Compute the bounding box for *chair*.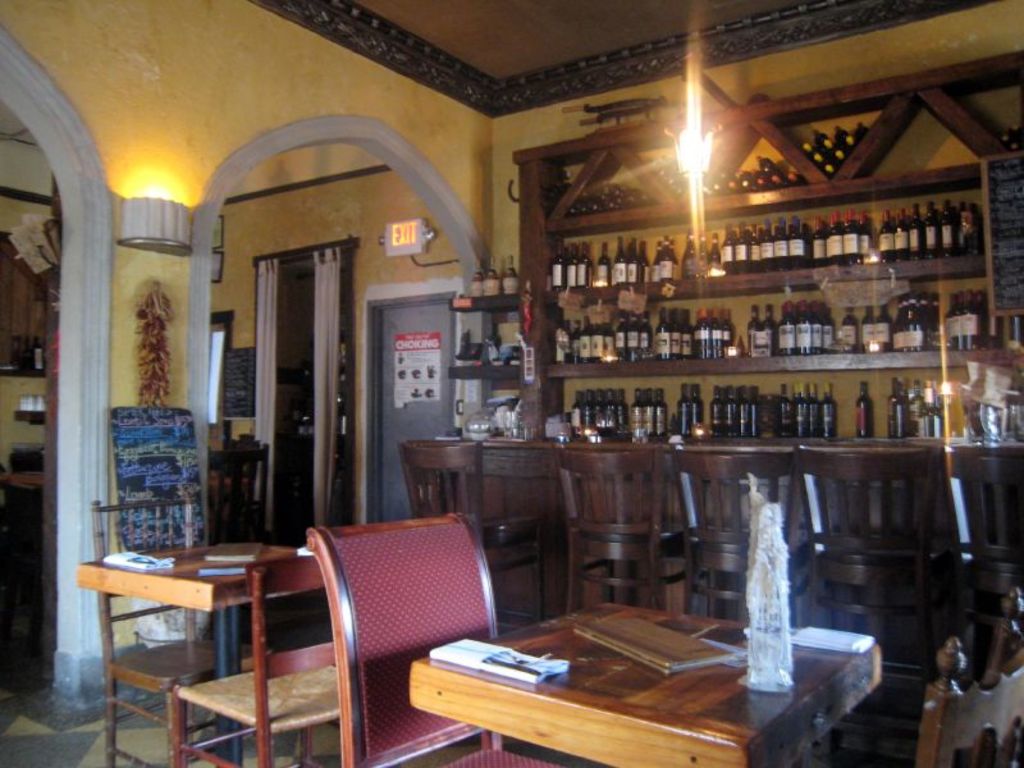
668/442/827/632.
